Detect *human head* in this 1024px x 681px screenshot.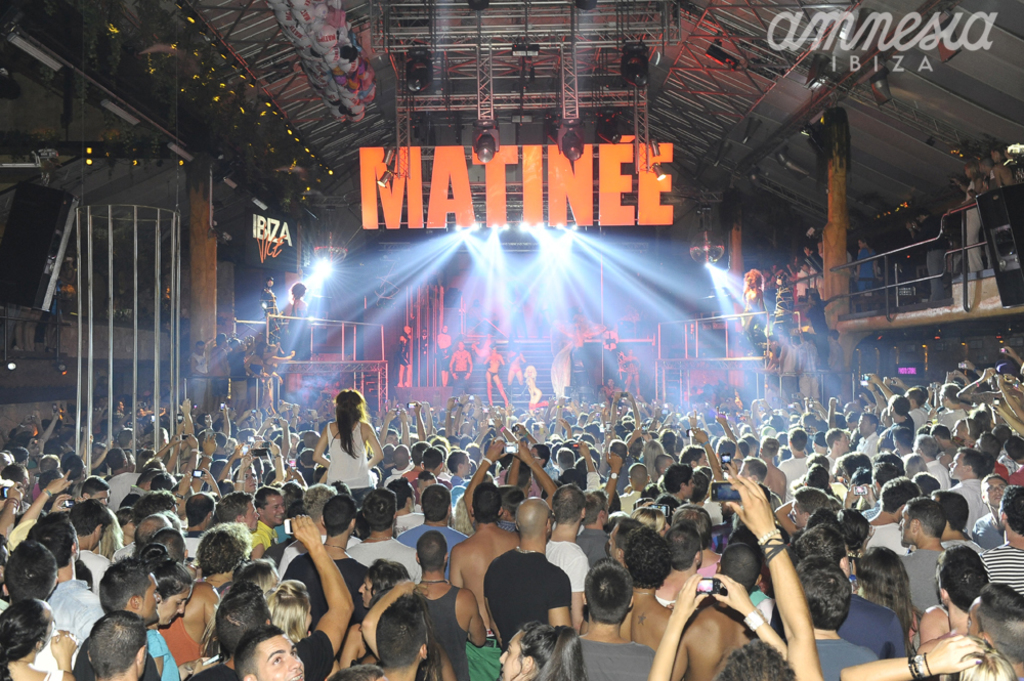
Detection: (839,453,870,481).
